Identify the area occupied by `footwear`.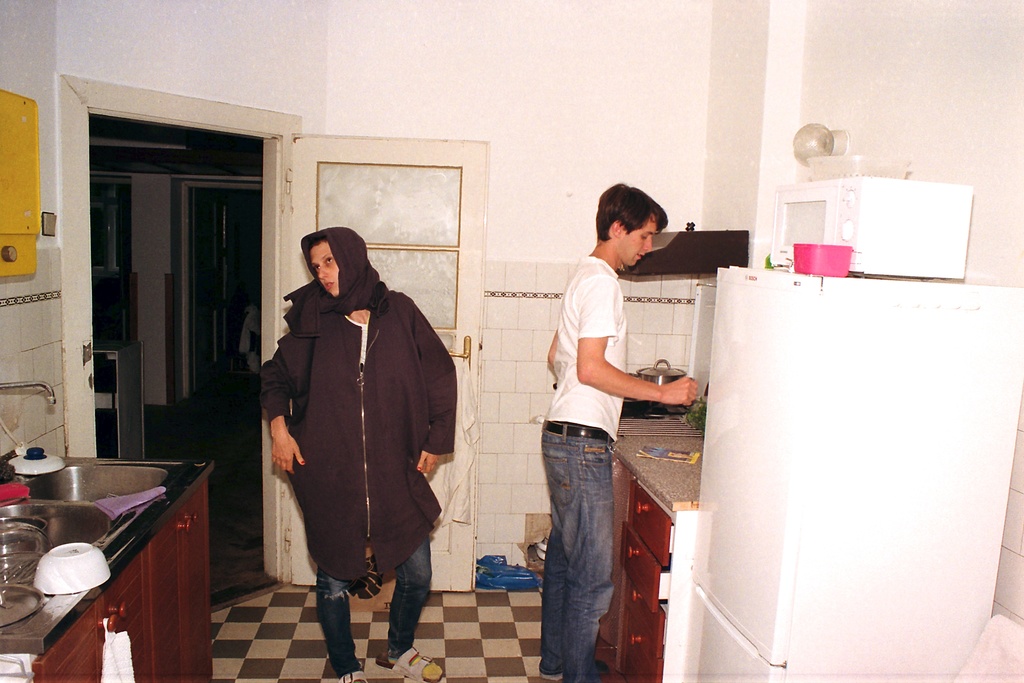
Area: [x1=391, y1=652, x2=448, y2=682].
